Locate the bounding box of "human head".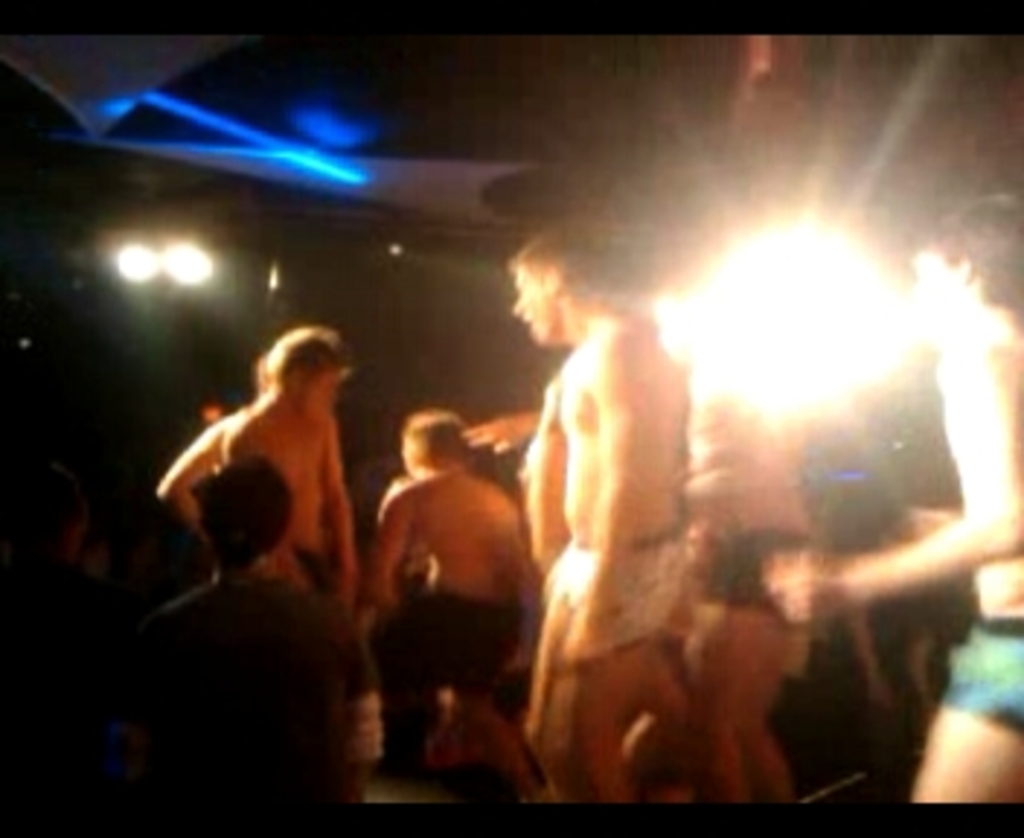
Bounding box: {"left": 396, "top": 413, "right": 471, "bottom": 483}.
